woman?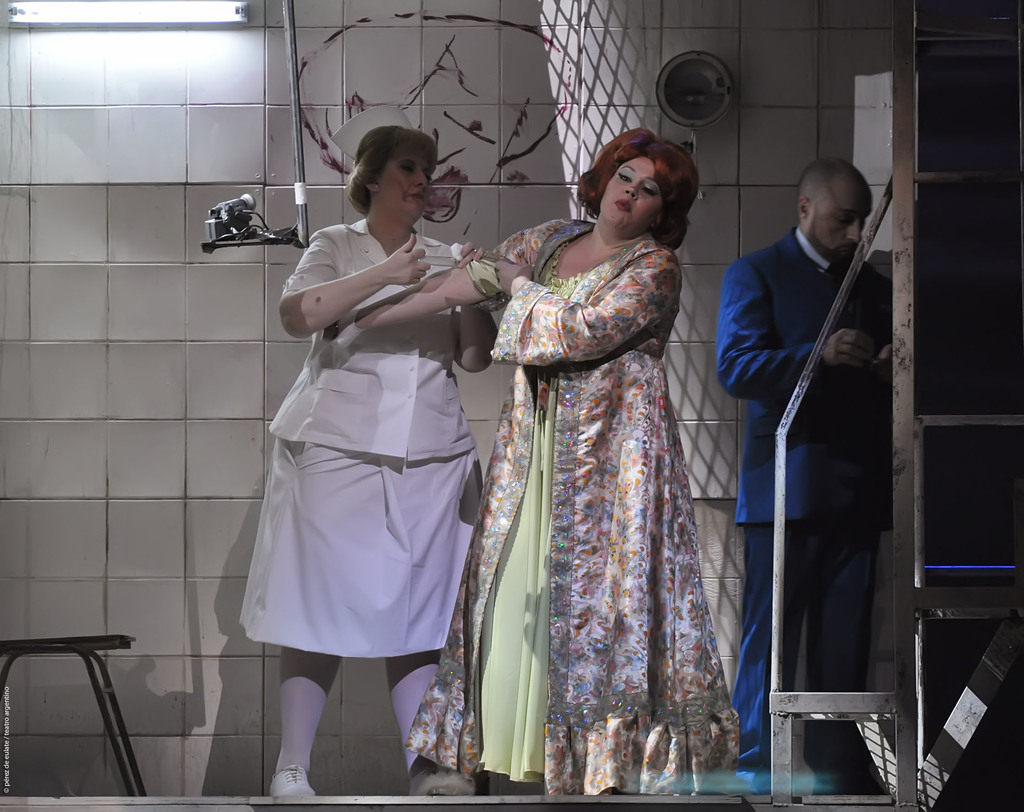
[322,120,746,805]
